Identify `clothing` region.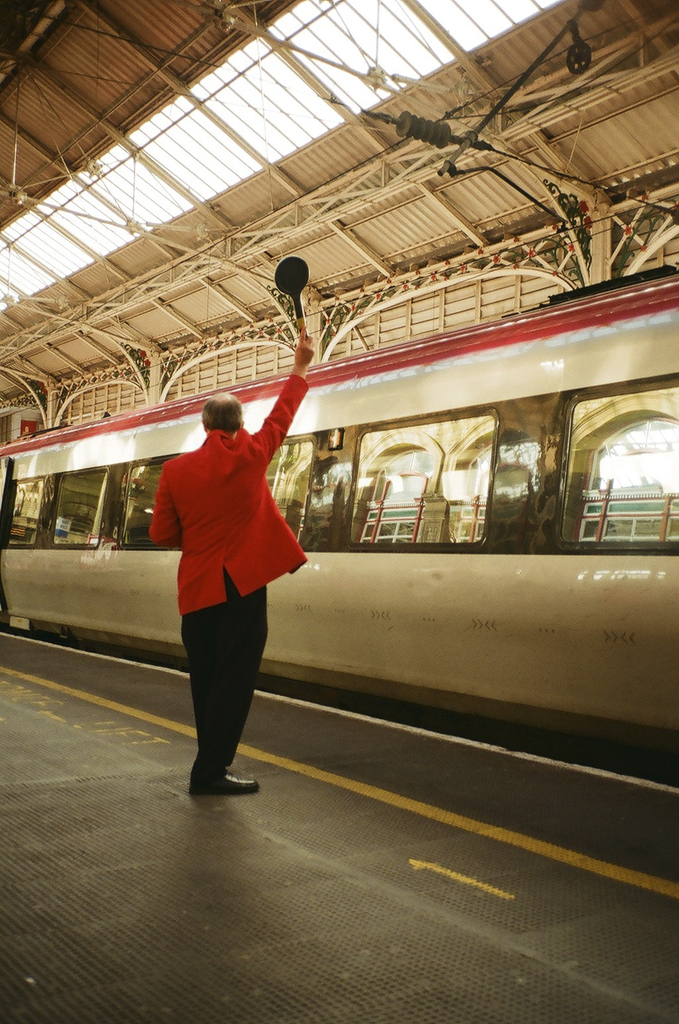
Region: (146,360,312,780).
